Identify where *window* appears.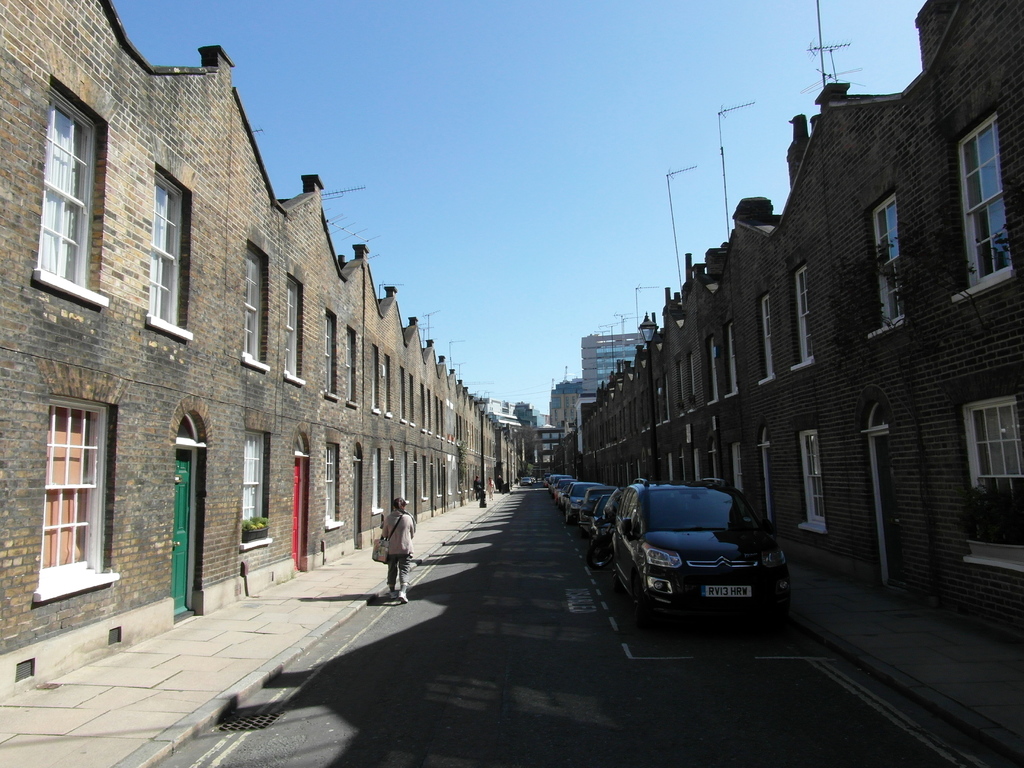
Appears at x1=384 y1=353 x2=393 y2=418.
